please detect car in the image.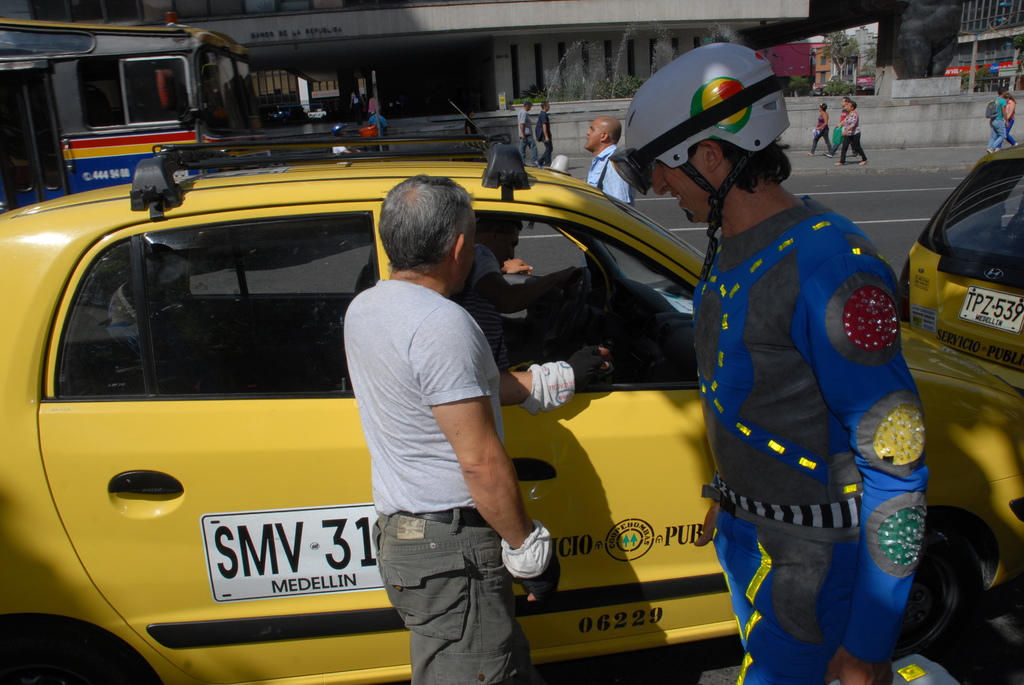
left=10, top=97, right=845, bottom=678.
